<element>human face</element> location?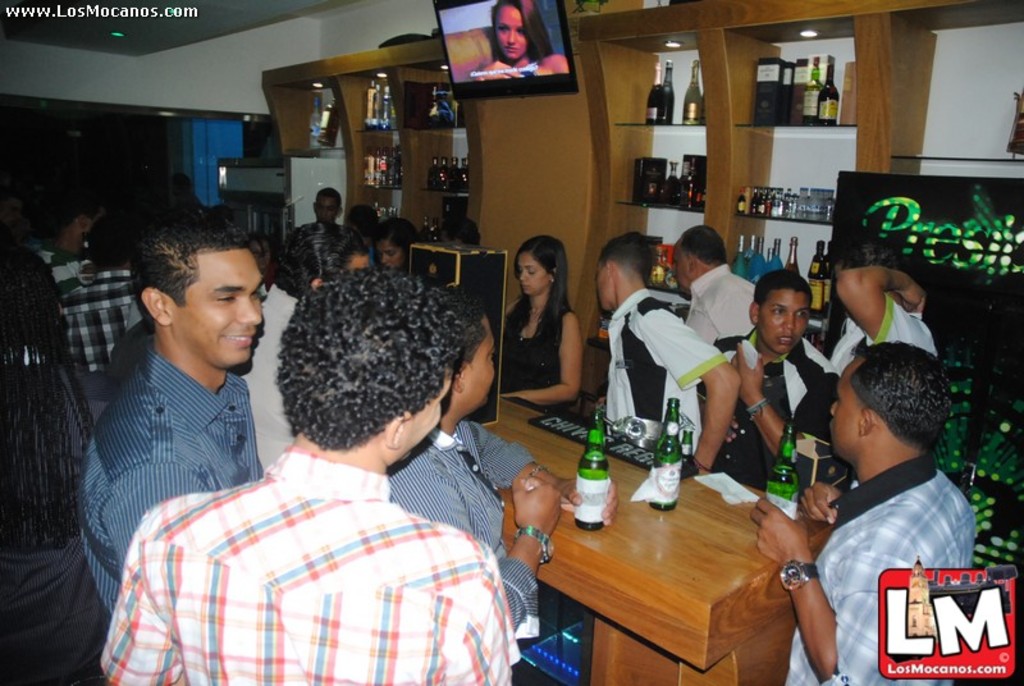
bbox=[380, 242, 403, 270]
